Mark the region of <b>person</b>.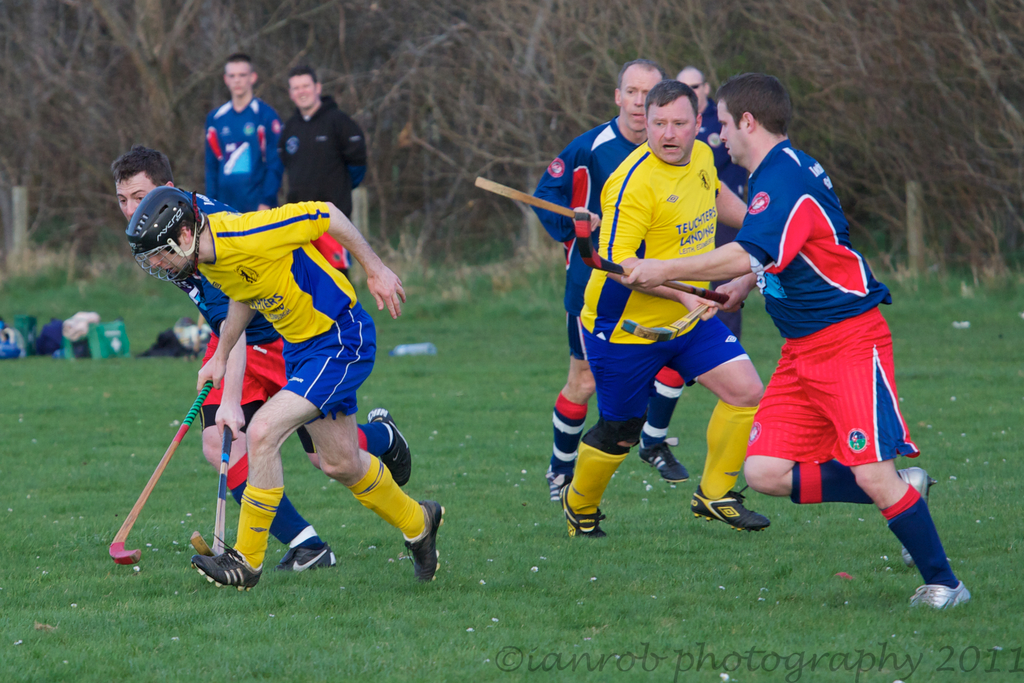
Region: <bbox>100, 144, 411, 579</bbox>.
